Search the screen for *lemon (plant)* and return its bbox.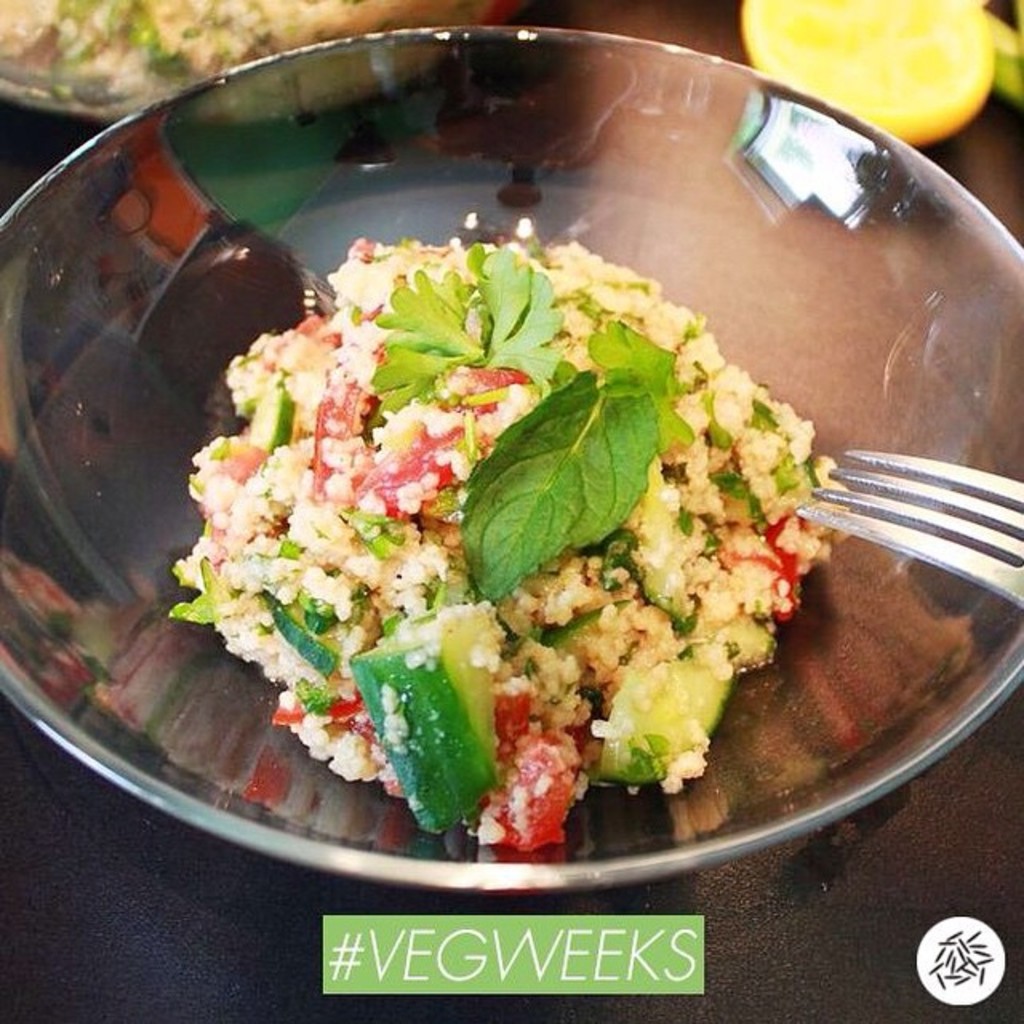
Found: [733,0,992,152].
